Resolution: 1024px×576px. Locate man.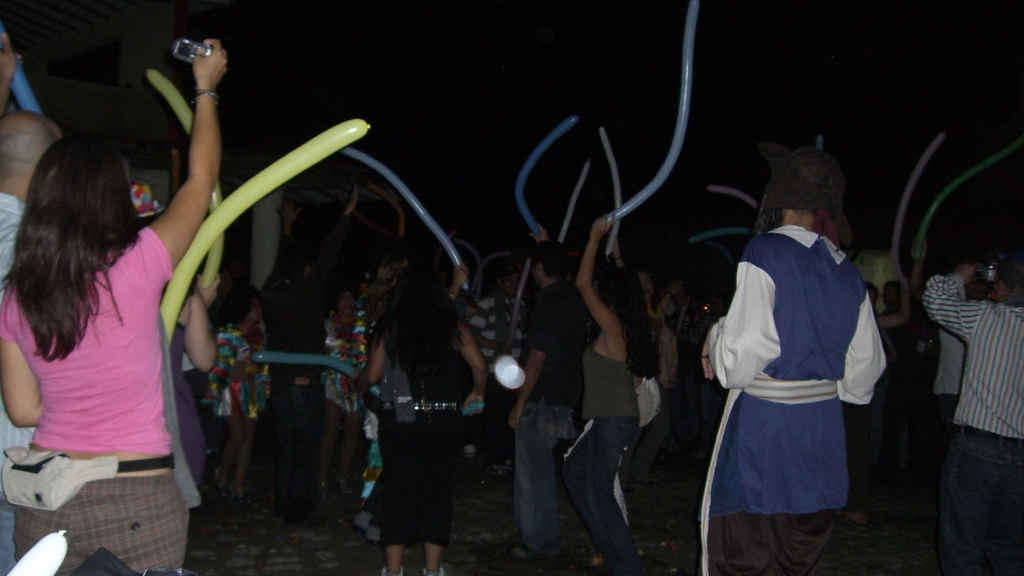
<bbox>0, 114, 66, 575</bbox>.
